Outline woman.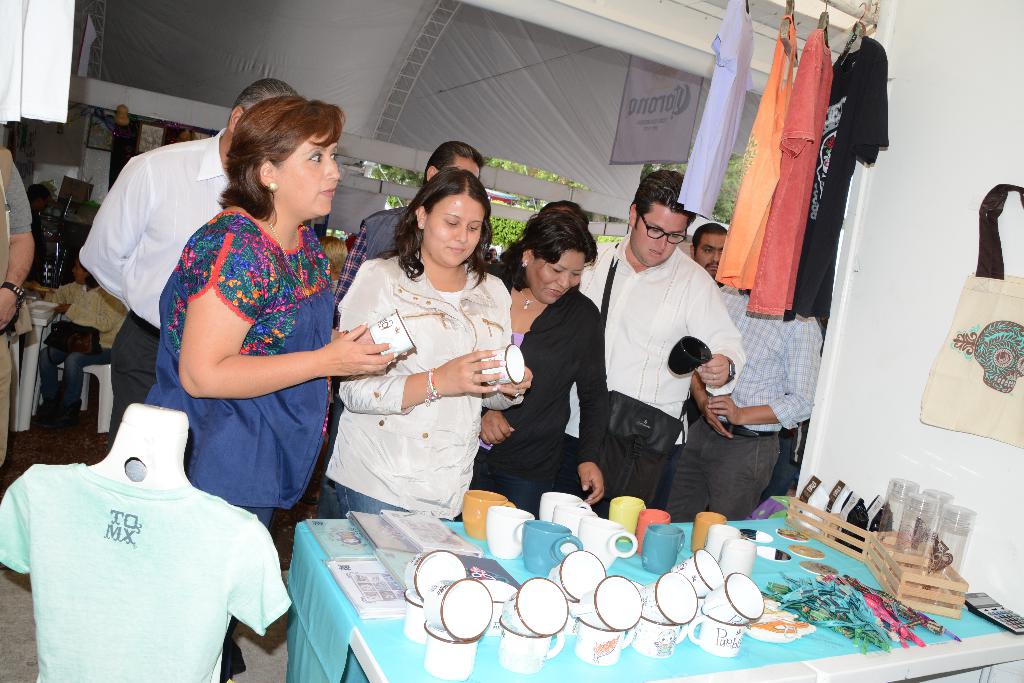
Outline: x1=26 y1=252 x2=127 y2=431.
